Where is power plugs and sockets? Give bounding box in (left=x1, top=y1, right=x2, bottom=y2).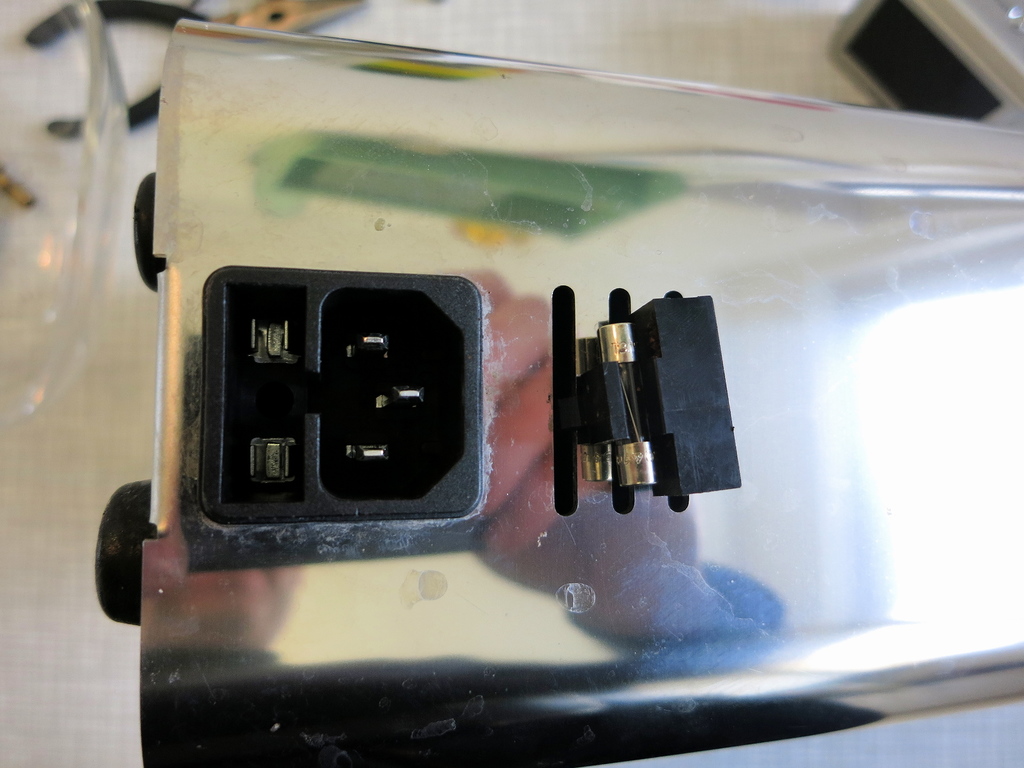
(left=208, top=269, right=480, bottom=522).
